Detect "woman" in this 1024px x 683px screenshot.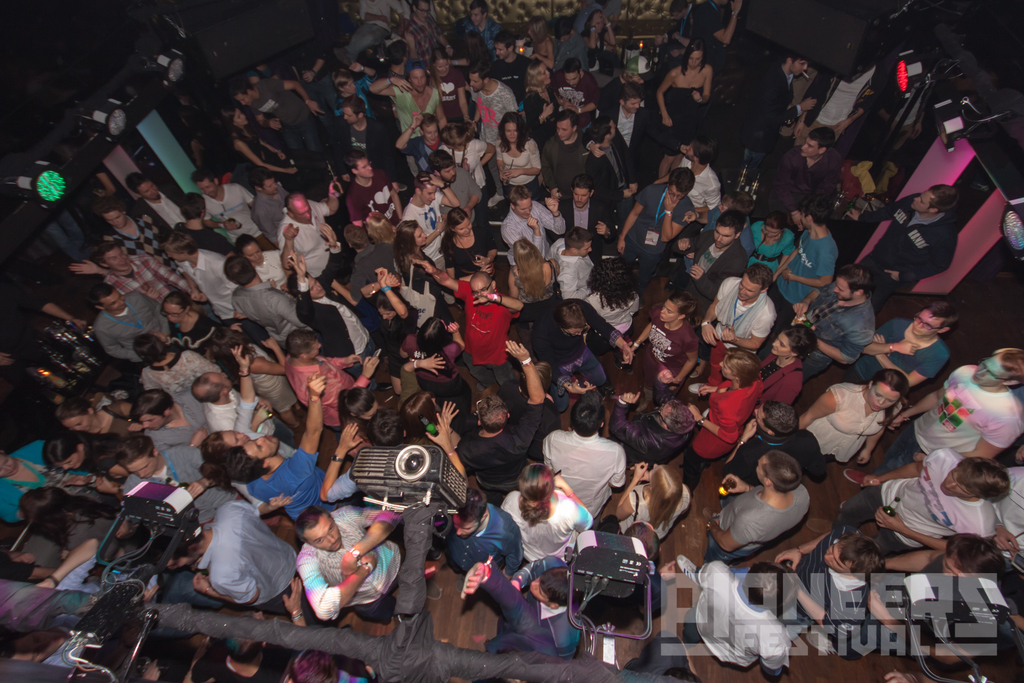
Detection: left=520, top=15, right=557, bottom=69.
